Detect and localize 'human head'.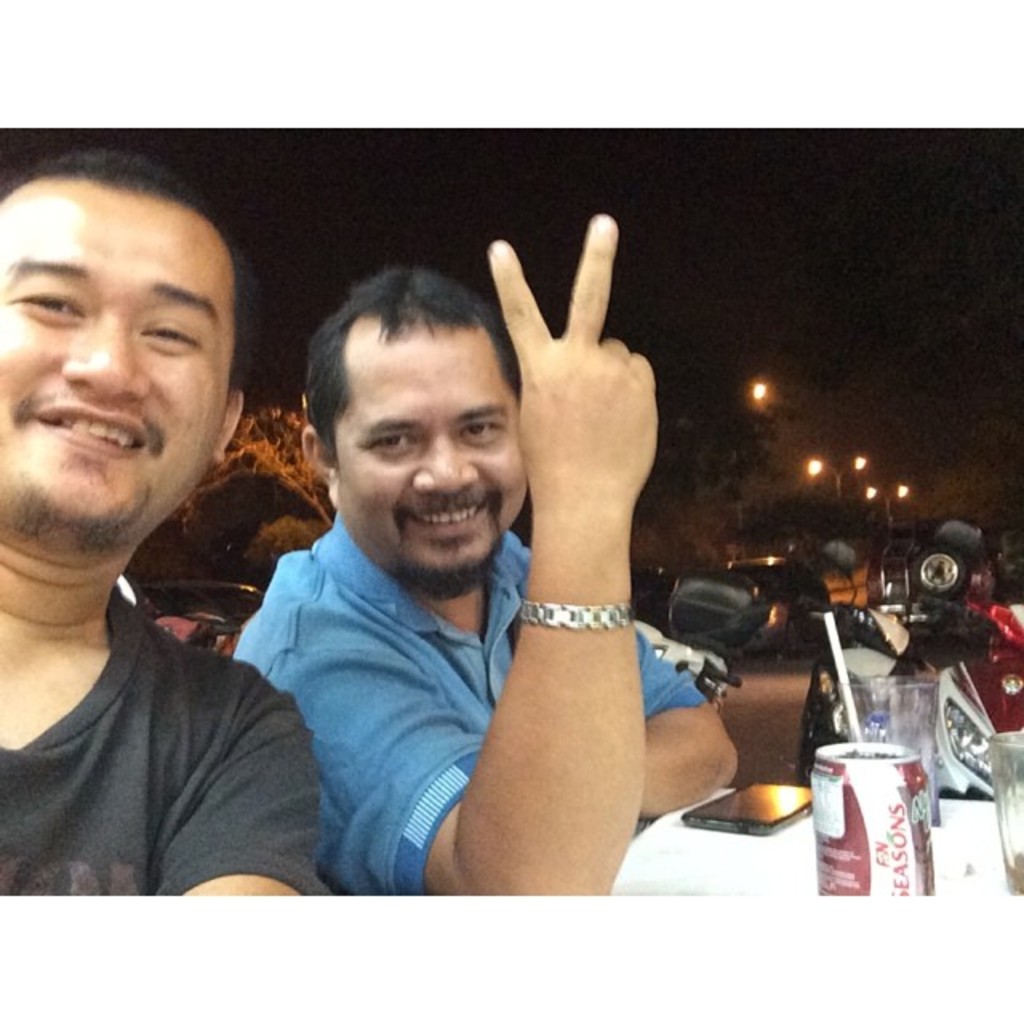
Localized at [0,150,248,584].
